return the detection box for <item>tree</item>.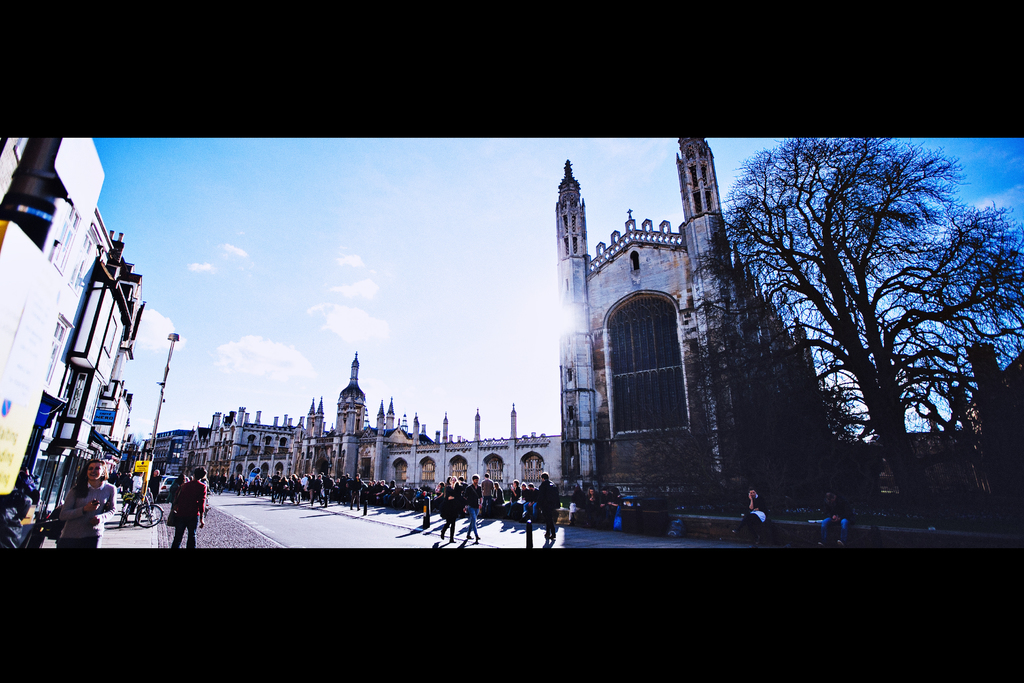
bbox=[733, 133, 991, 526].
